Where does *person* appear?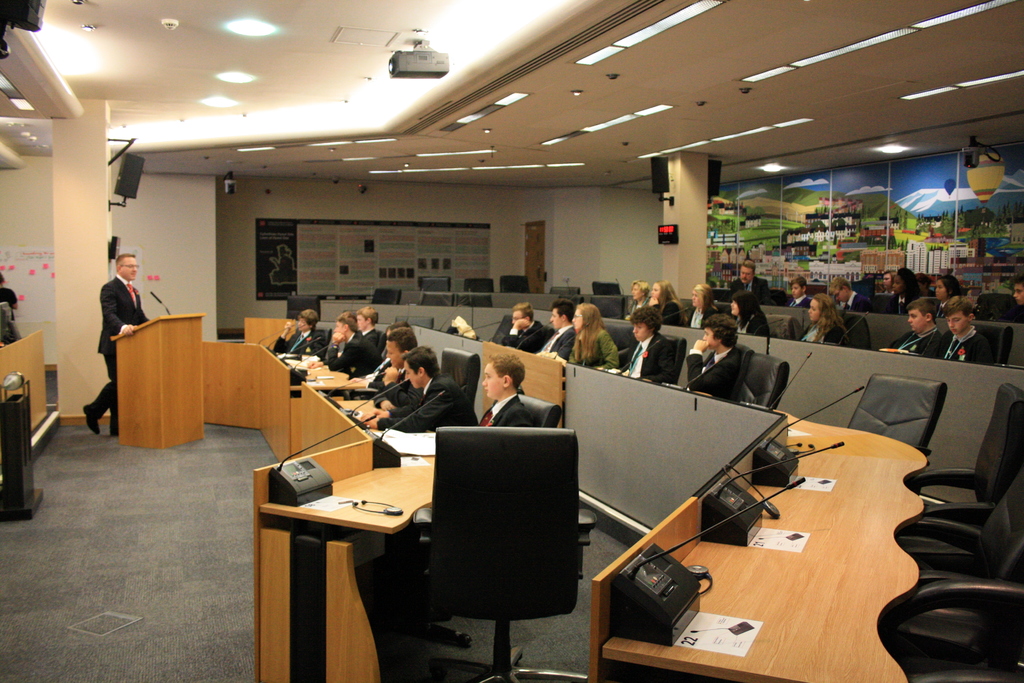
Appears at box=[684, 289, 717, 327].
